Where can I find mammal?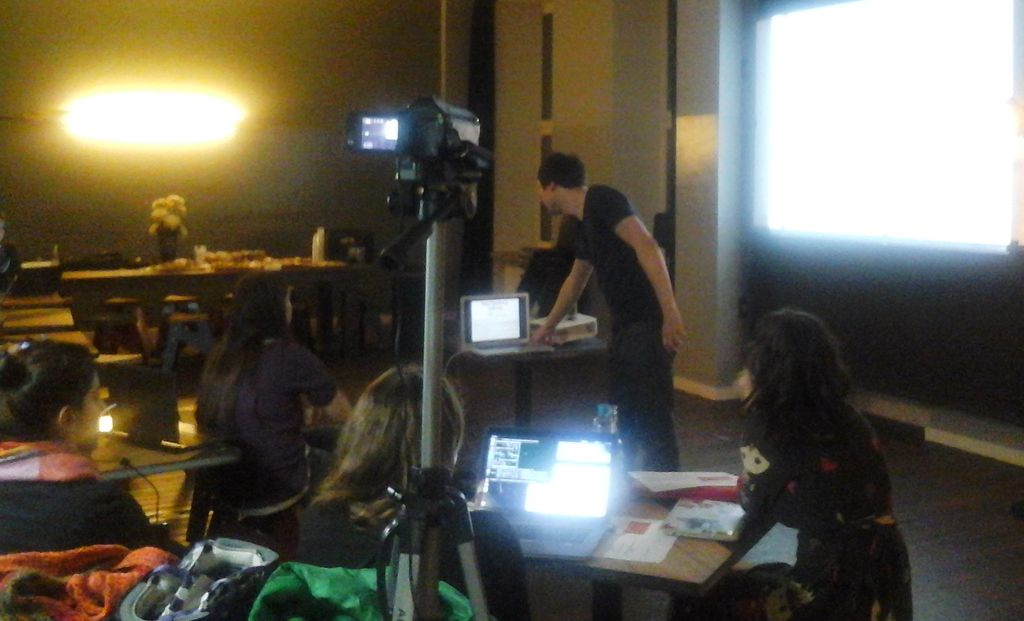
You can find it at (735, 312, 901, 620).
